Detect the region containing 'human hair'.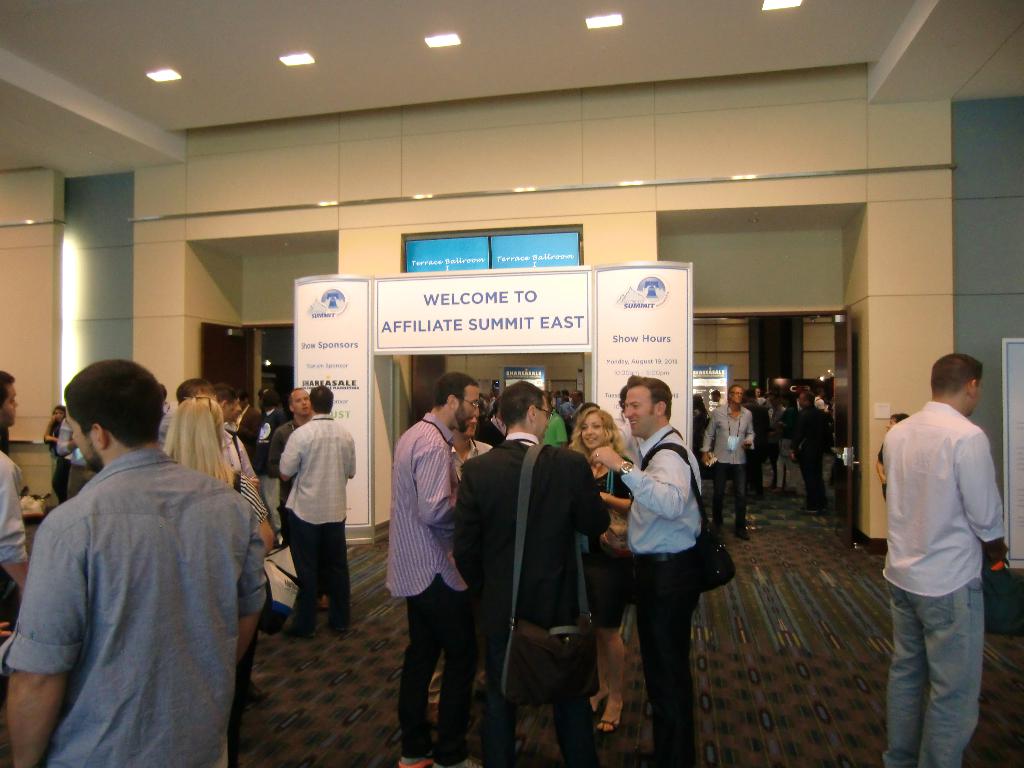
box=[177, 378, 216, 403].
